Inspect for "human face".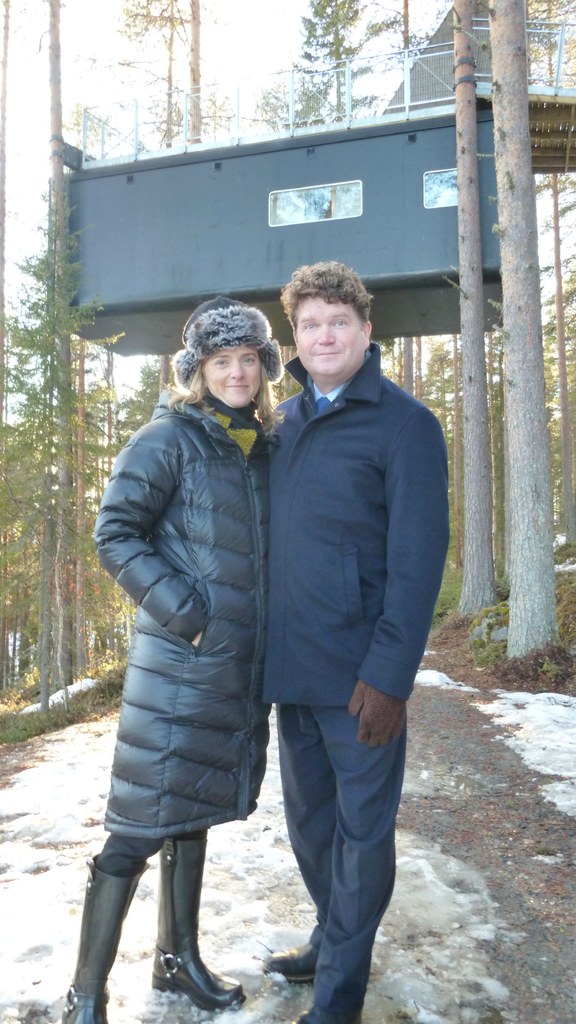
Inspection: [204, 353, 260, 407].
